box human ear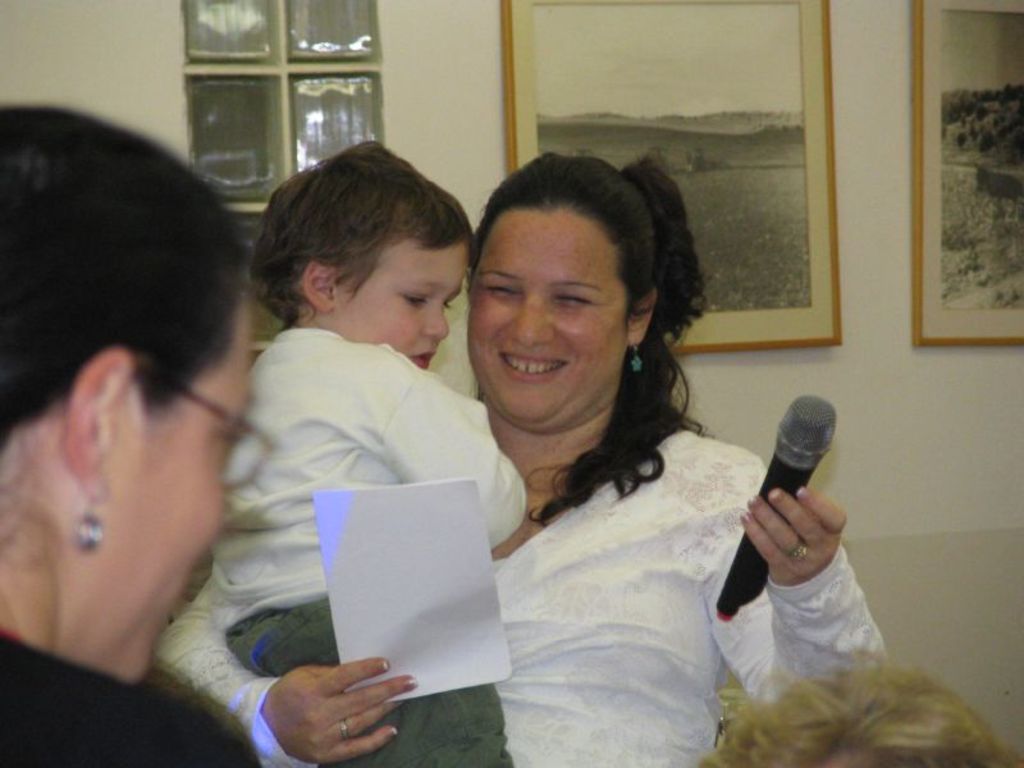
302,261,339,310
